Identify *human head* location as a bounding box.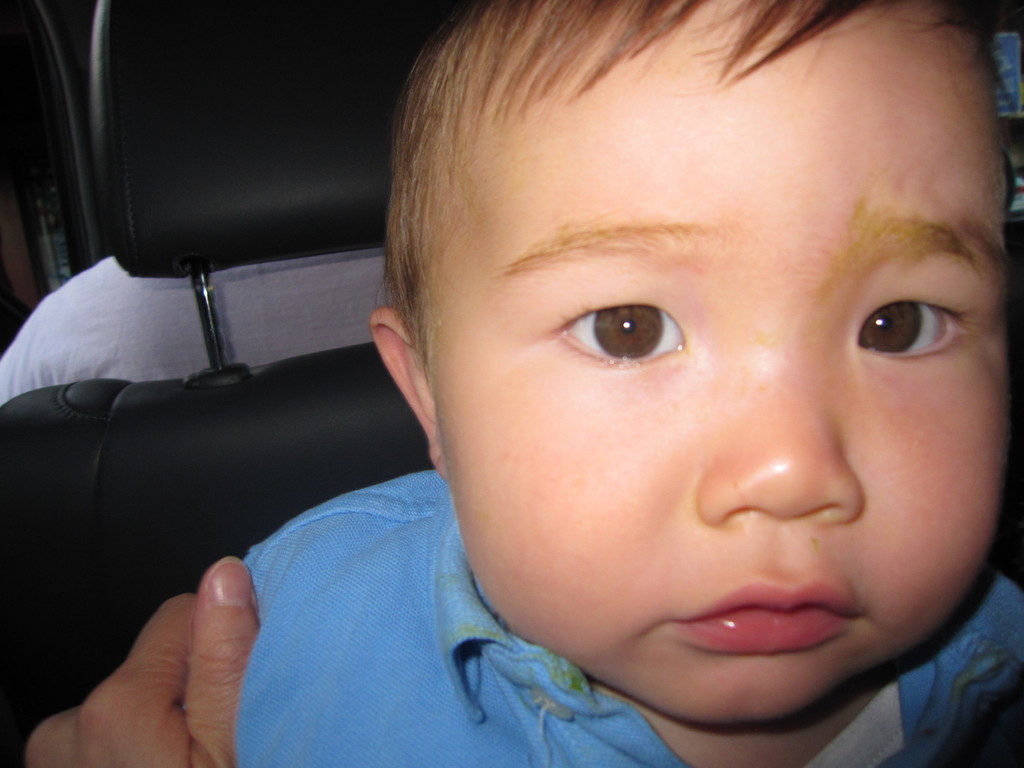
{"left": 376, "top": 0, "right": 1015, "bottom": 719}.
